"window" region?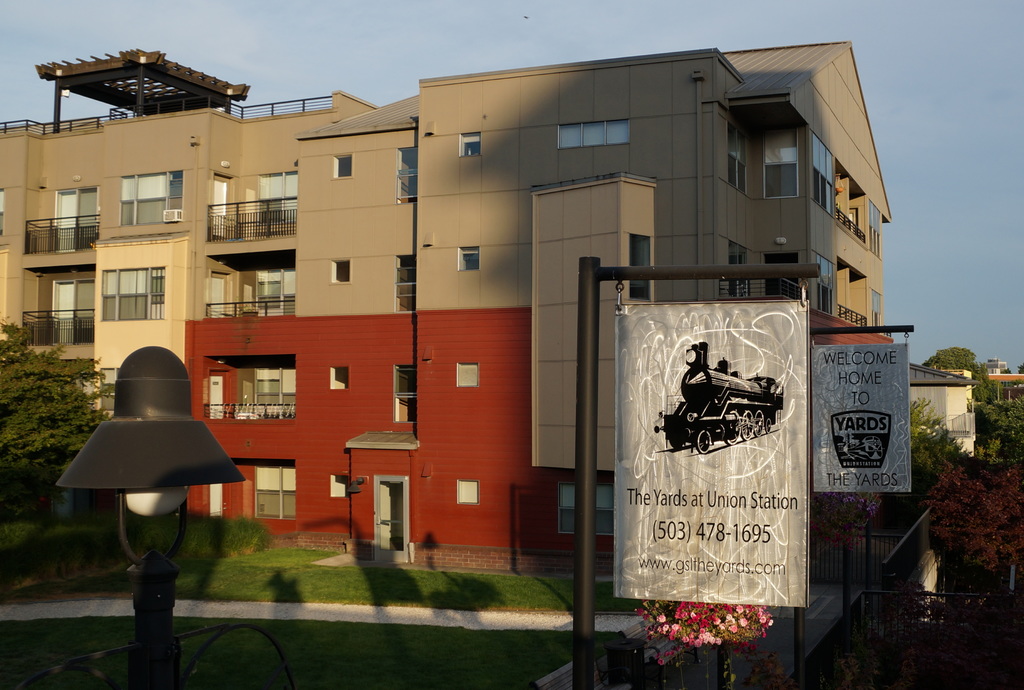
(x1=553, y1=116, x2=628, y2=147)
